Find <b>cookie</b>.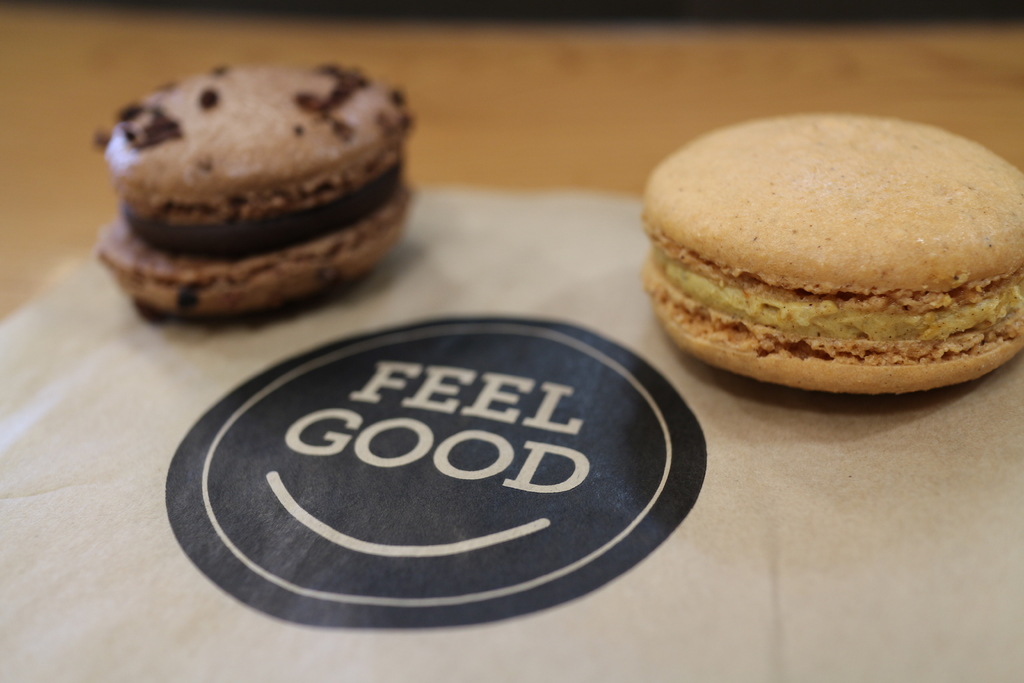
(637, 110, 1023, 398).
